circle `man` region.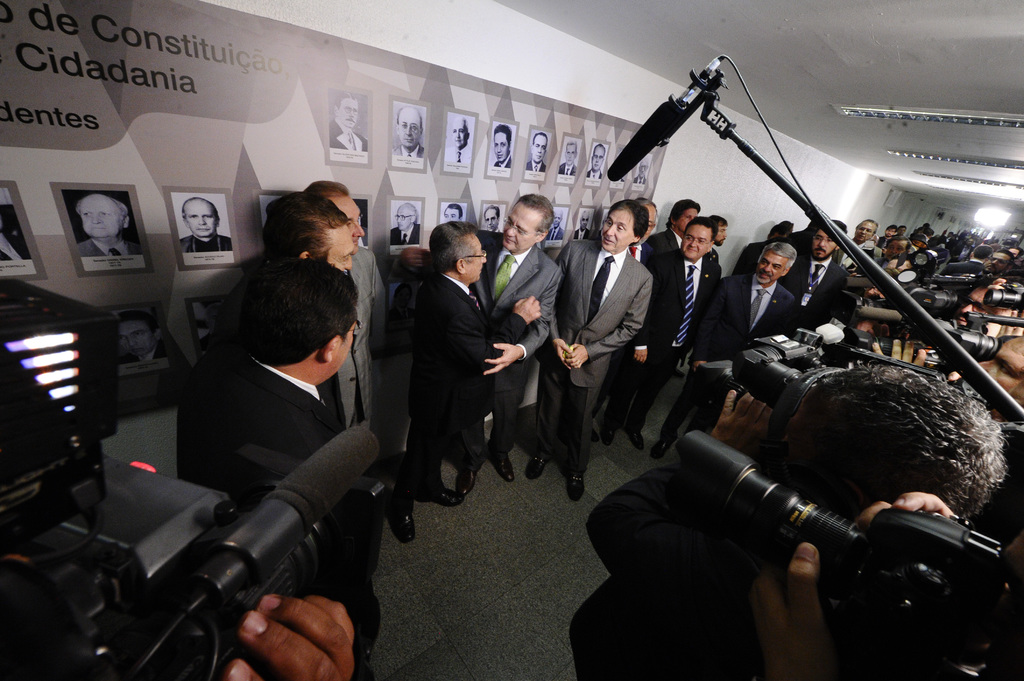
Region: [left=445, top=116, right=472, bottom=165].
